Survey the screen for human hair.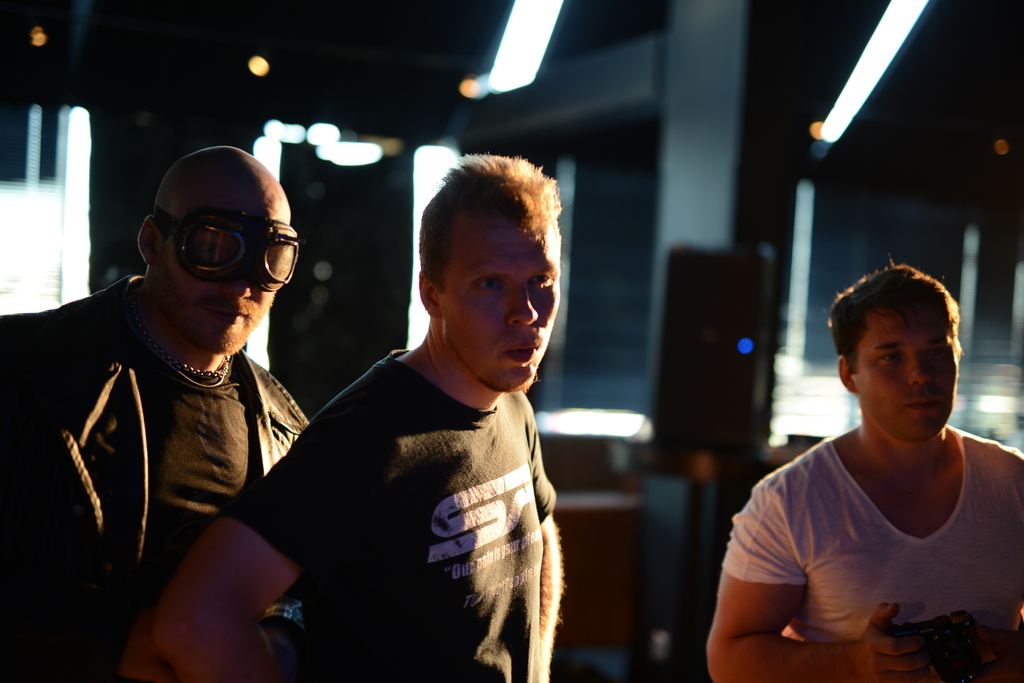
Survey found: (x1=413, y1=143, x2=559, y2=310).
